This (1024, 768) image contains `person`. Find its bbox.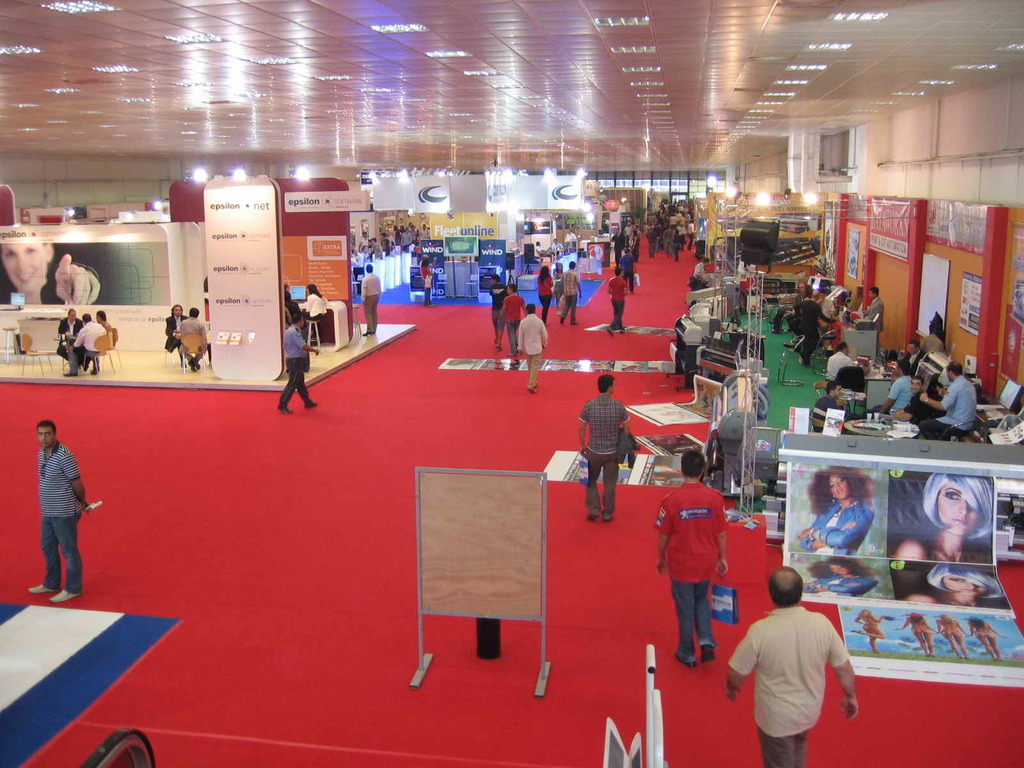
[902, 565, 1004, 601].
